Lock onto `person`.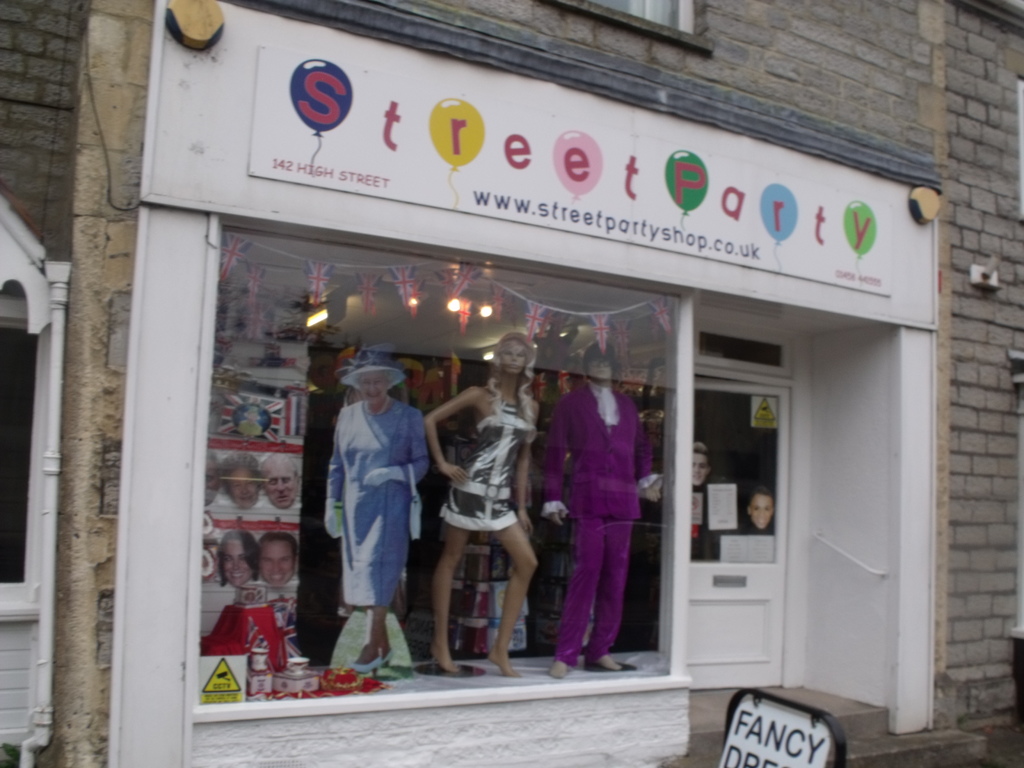
Locked: 253/449/305/513.
